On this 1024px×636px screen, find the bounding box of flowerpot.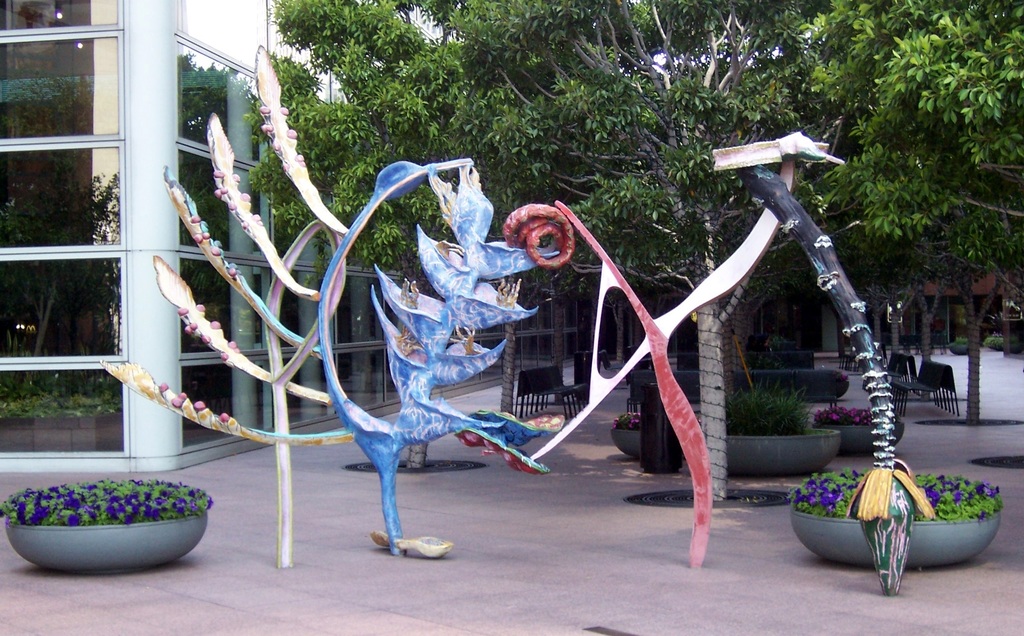
Bounding box: select_region(793, 515, 996, 570).
